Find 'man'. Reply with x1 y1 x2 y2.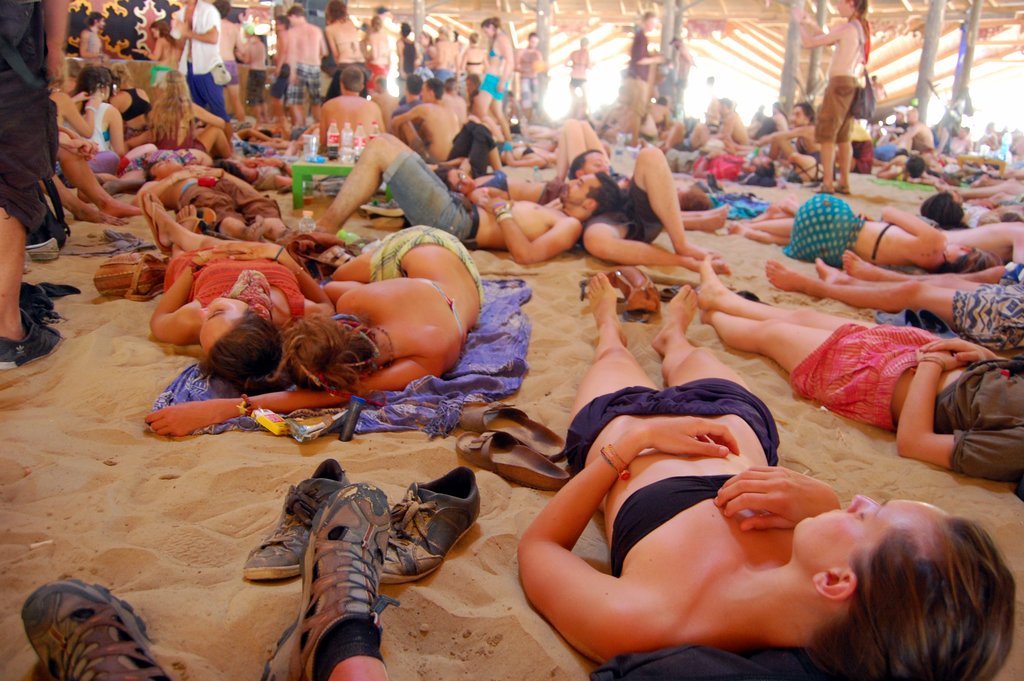
388 76 462 163.
